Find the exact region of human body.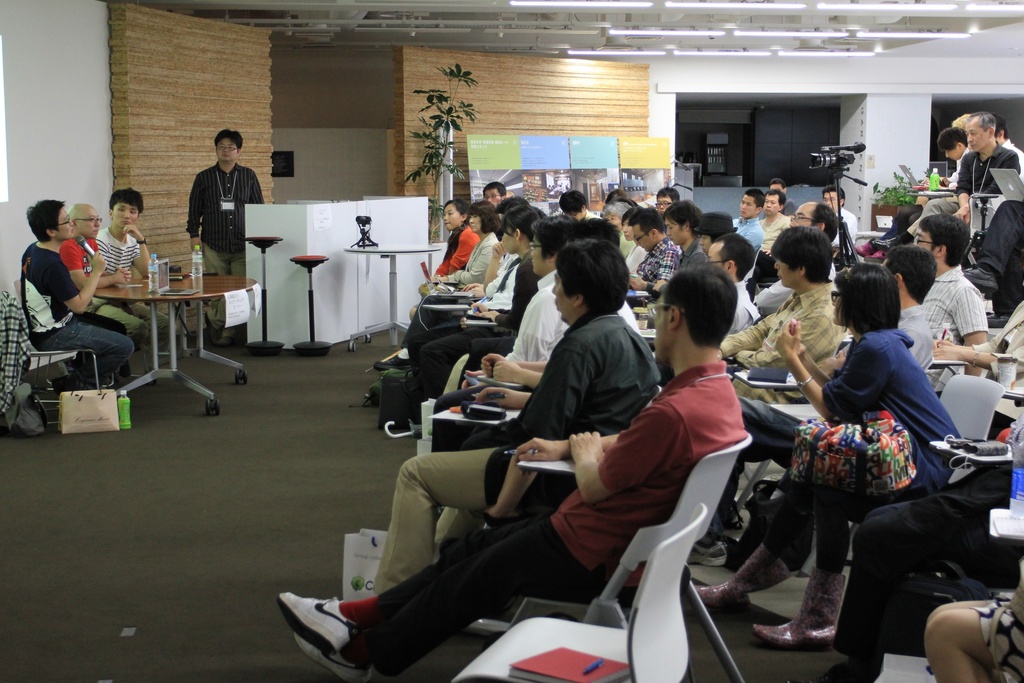
Exact region: left=371, top=306, right=665, bottom=599.
